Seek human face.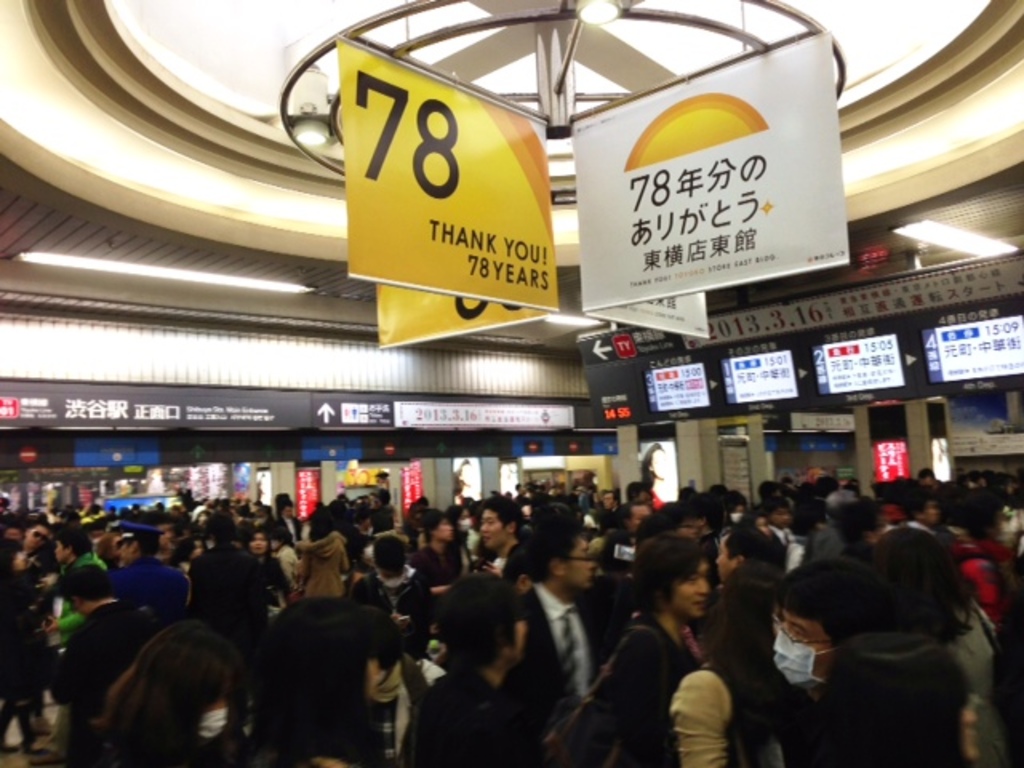
box(576, 541, 597, 586).
